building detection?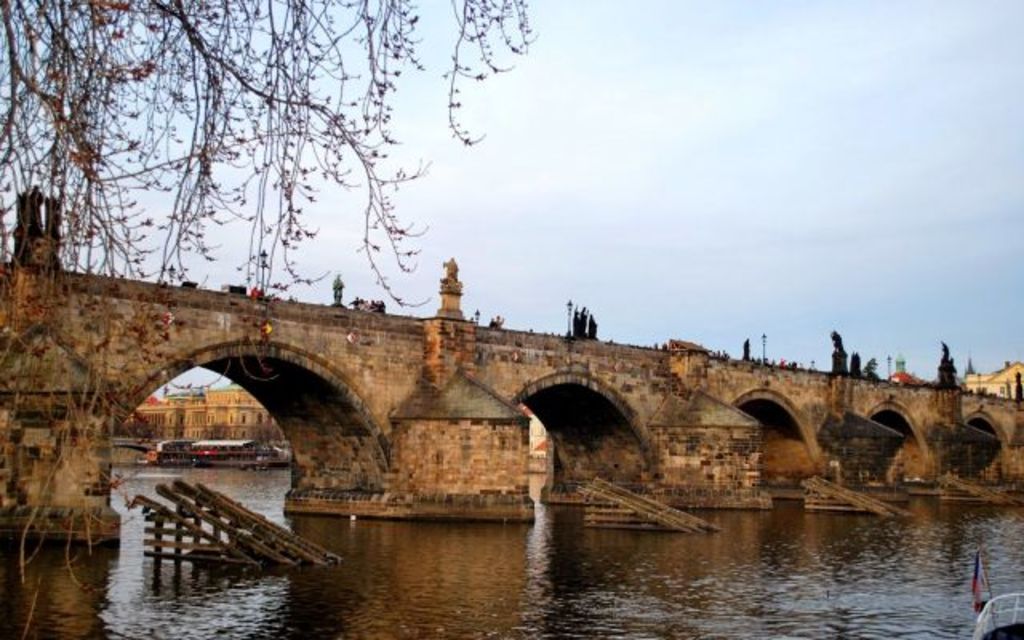
bbox=(125, 389, 293, 445)
